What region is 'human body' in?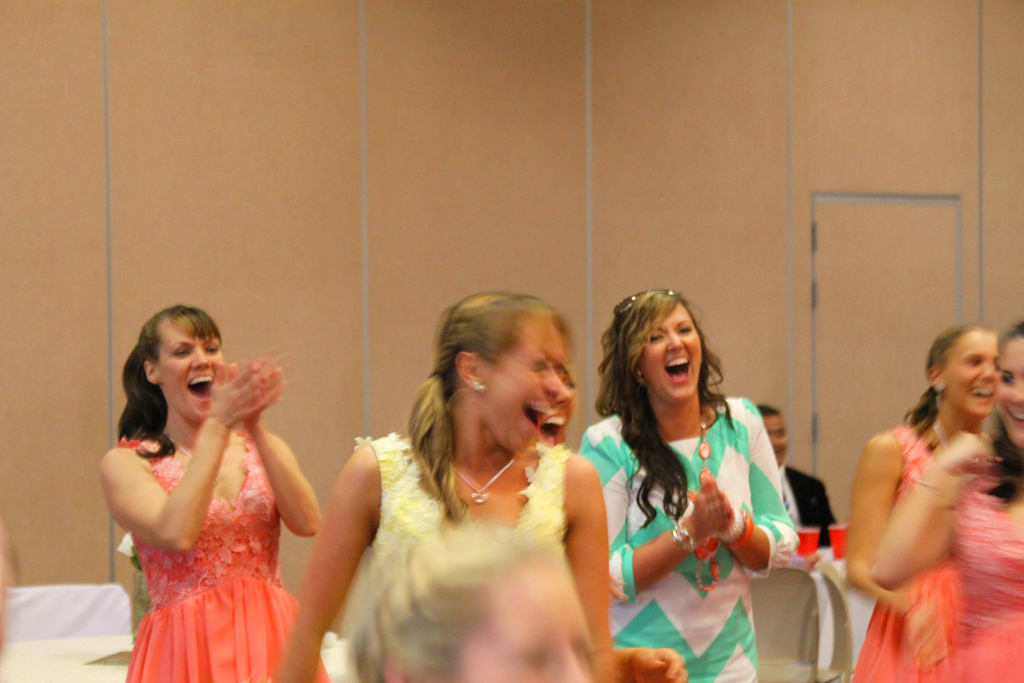
left=274, top=427, right=684, bottom=682.
